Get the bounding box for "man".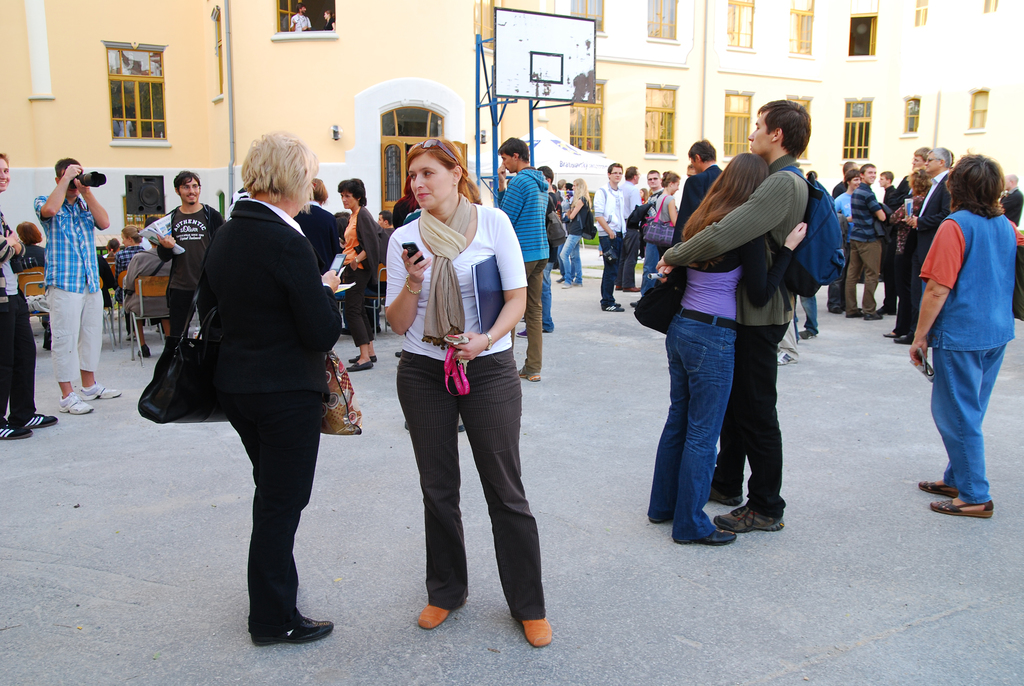
<box>619,168,640,289</box>.
